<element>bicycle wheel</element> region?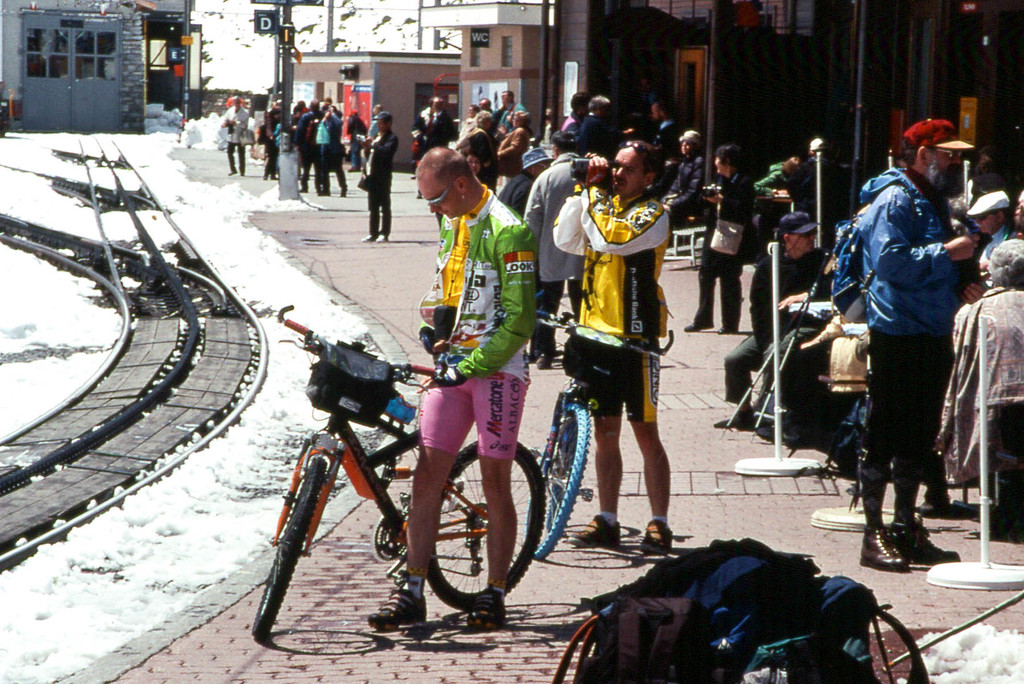
{"left": 255, "top": 458, "right": 329, "bottom": 636}
